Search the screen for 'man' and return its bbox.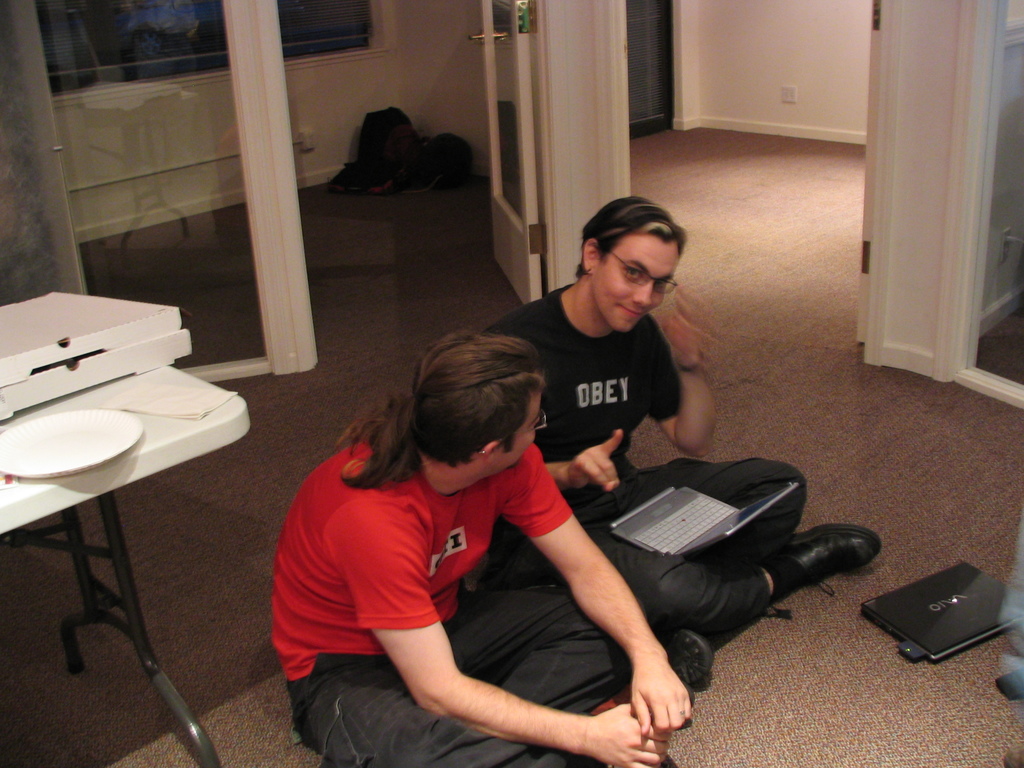
Found: bbox=[495, 197, 884, 689].
